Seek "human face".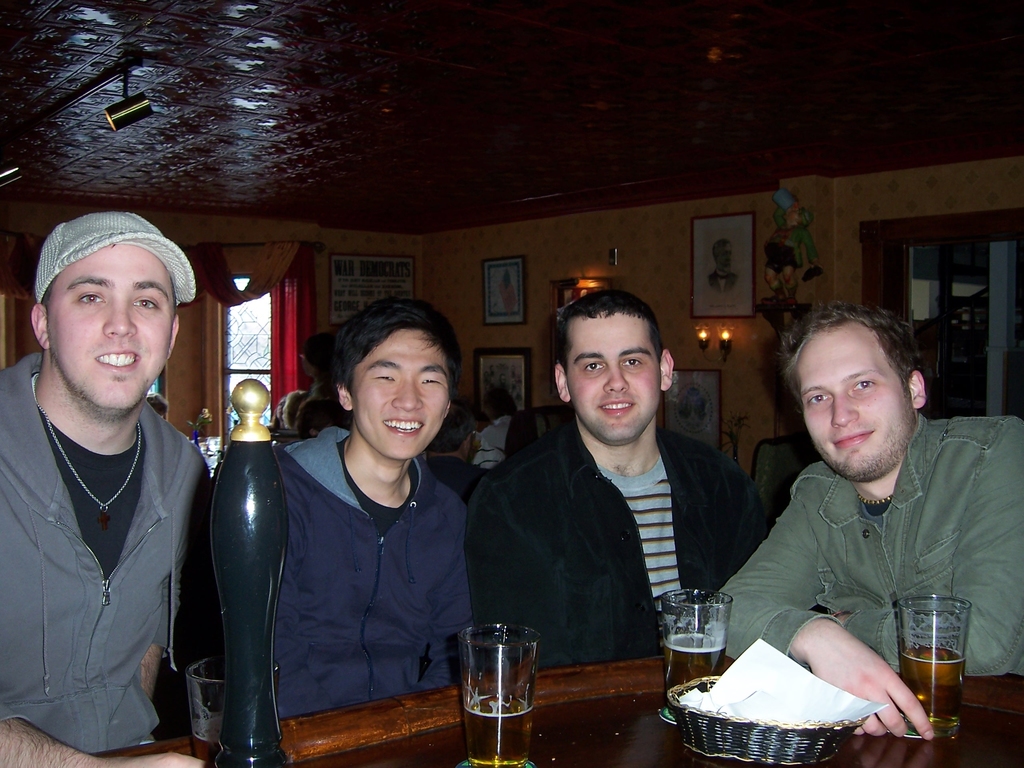
350,332,445,454.
